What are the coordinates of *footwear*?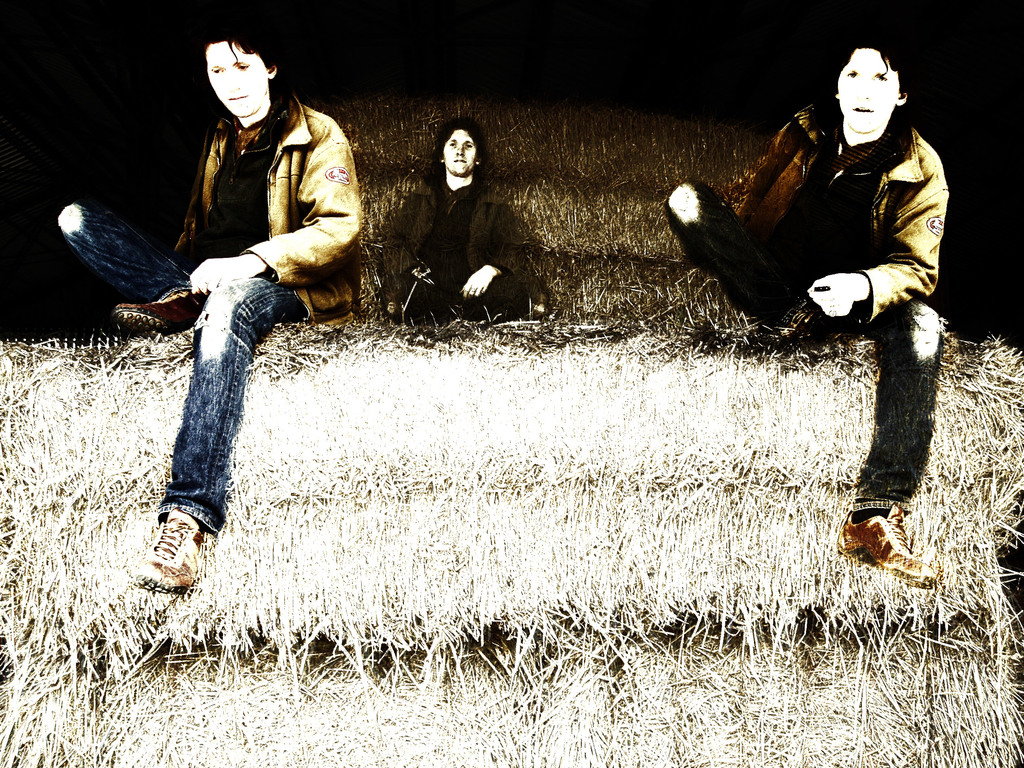
Rect(848, 498, 936, 589).
